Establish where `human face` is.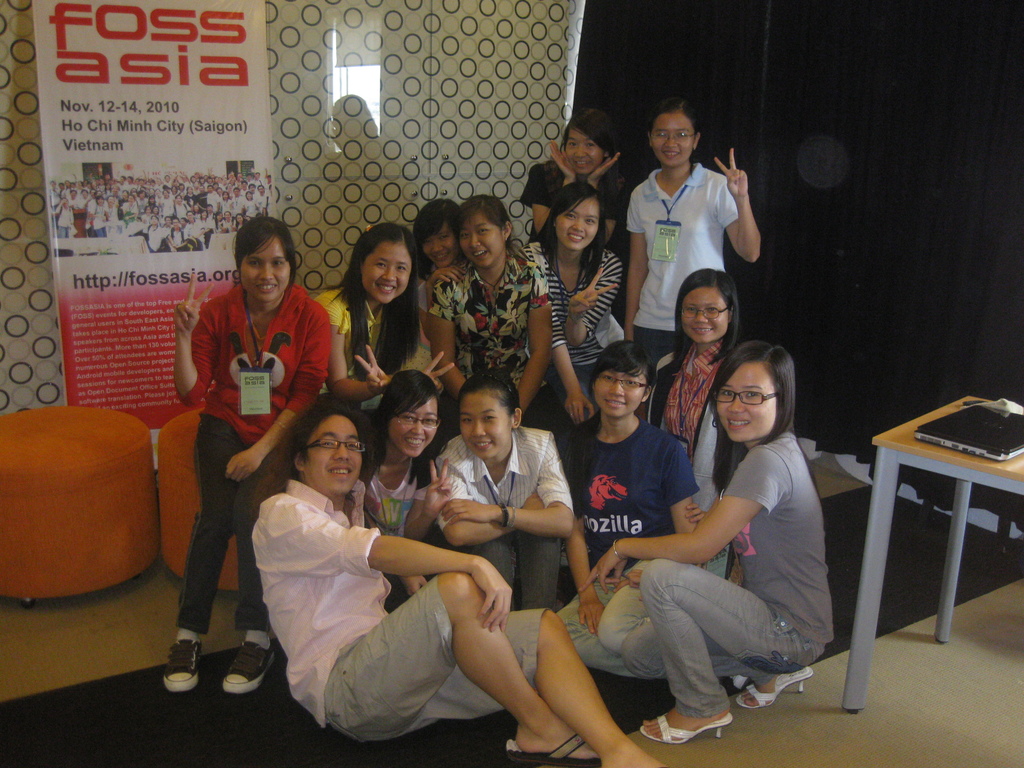
Established at crop(241, 233, 292, 306).
